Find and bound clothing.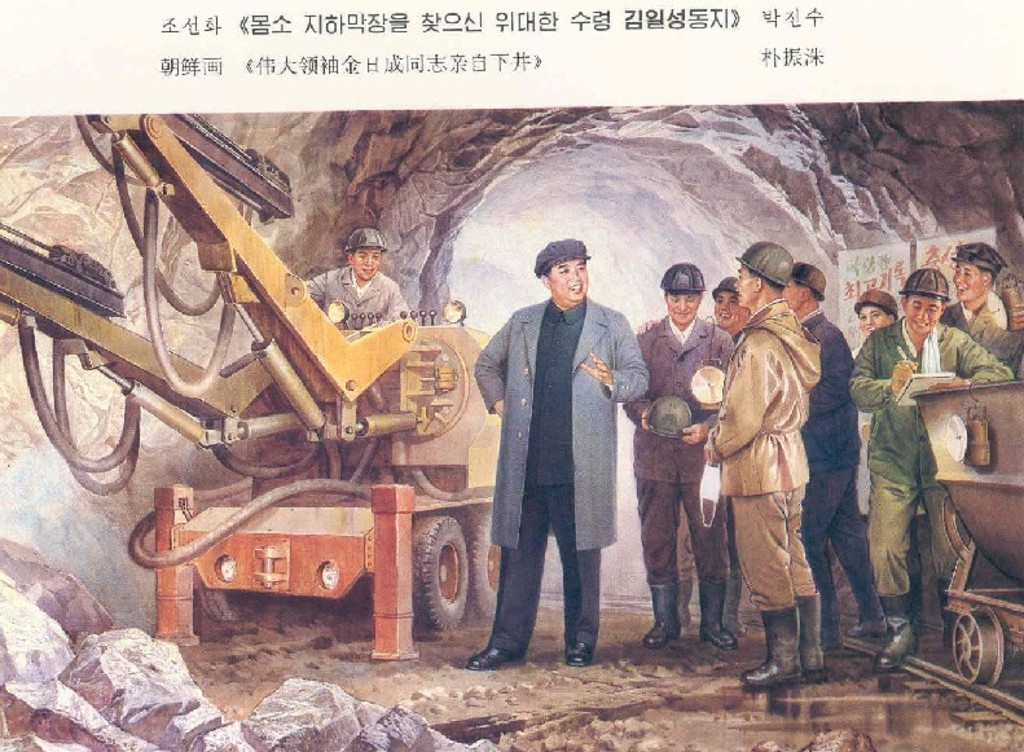
Bound: 471,280,649,669.
